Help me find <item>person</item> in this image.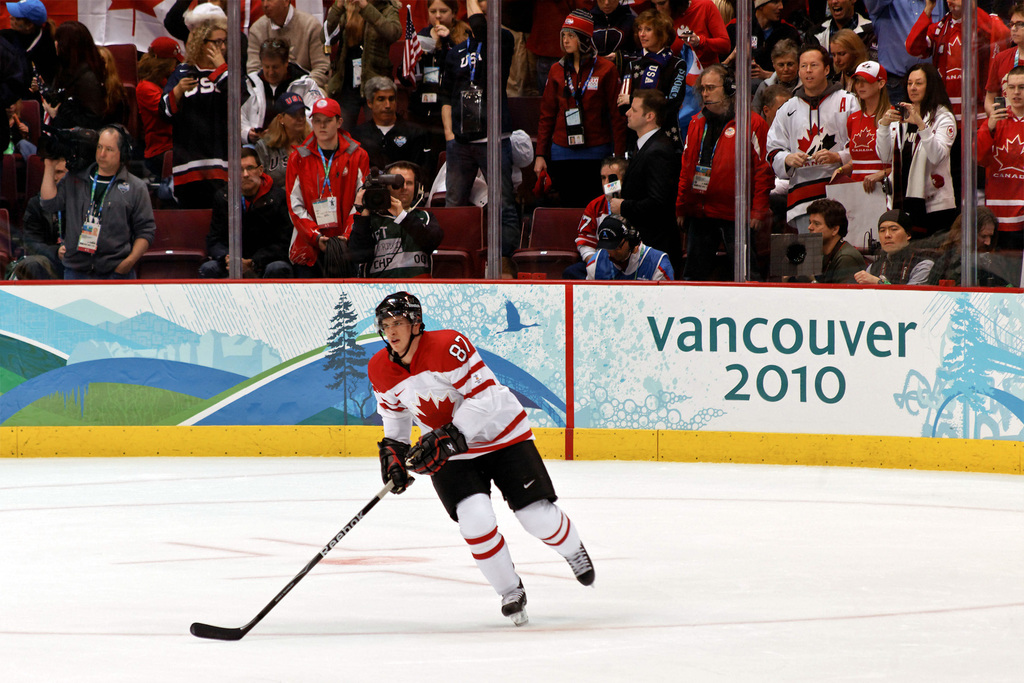
Found it: BBox(674, 60, 775, 277).
